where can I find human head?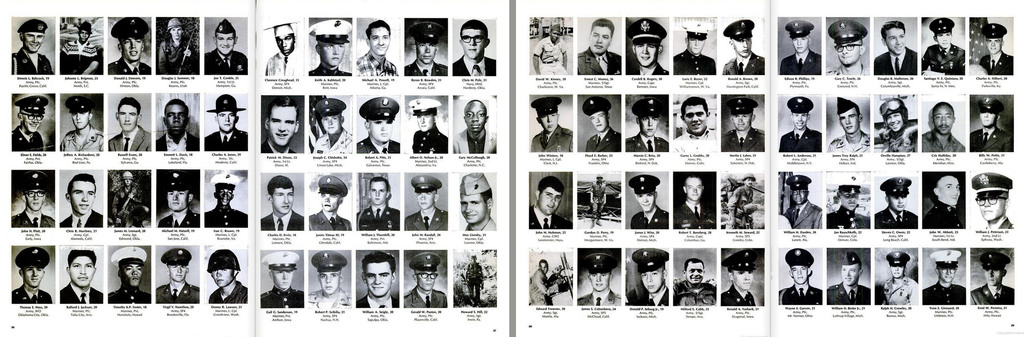
You can find it at crop(627, 174, 659, 211).
